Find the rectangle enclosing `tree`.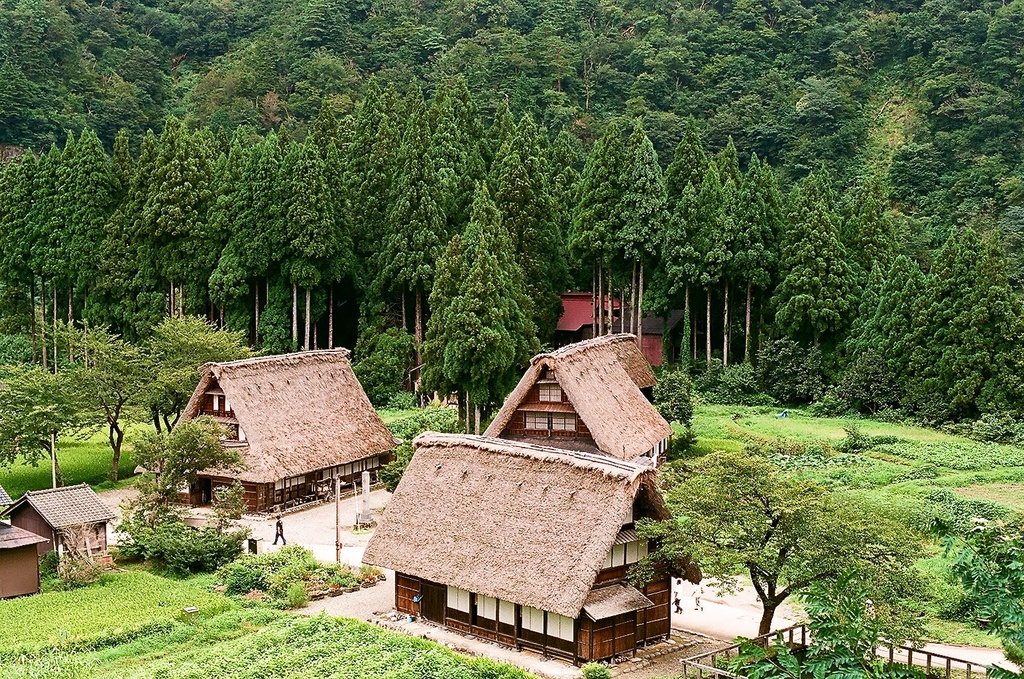
x1=533, y1=131, x2=572, y2=230.
